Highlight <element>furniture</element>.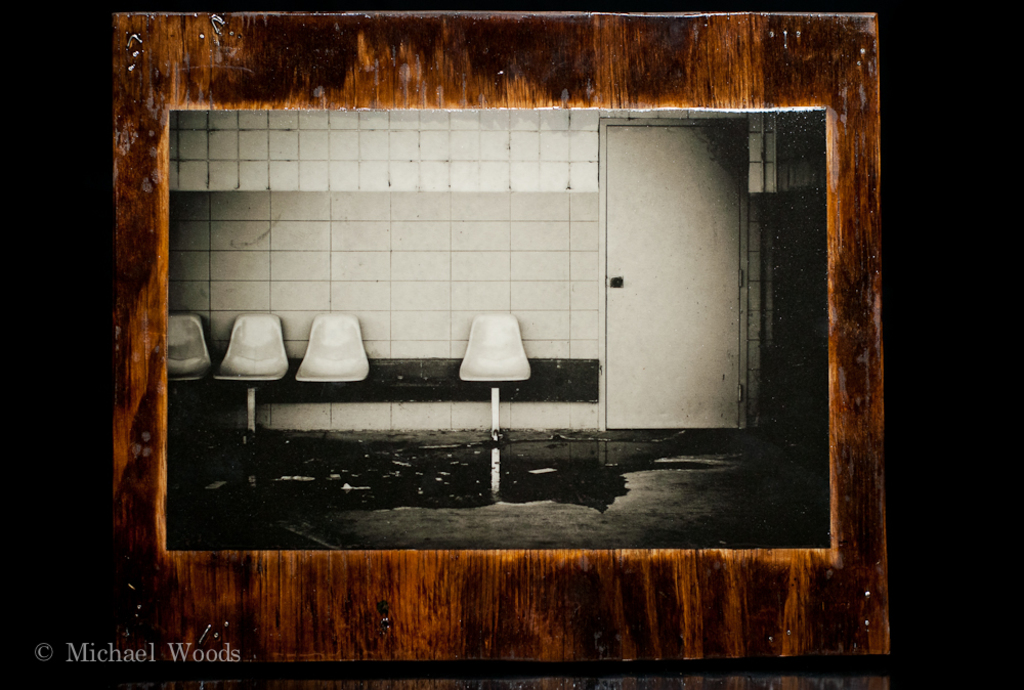
Highlighted region: locate(295, 313, 370, 381).
